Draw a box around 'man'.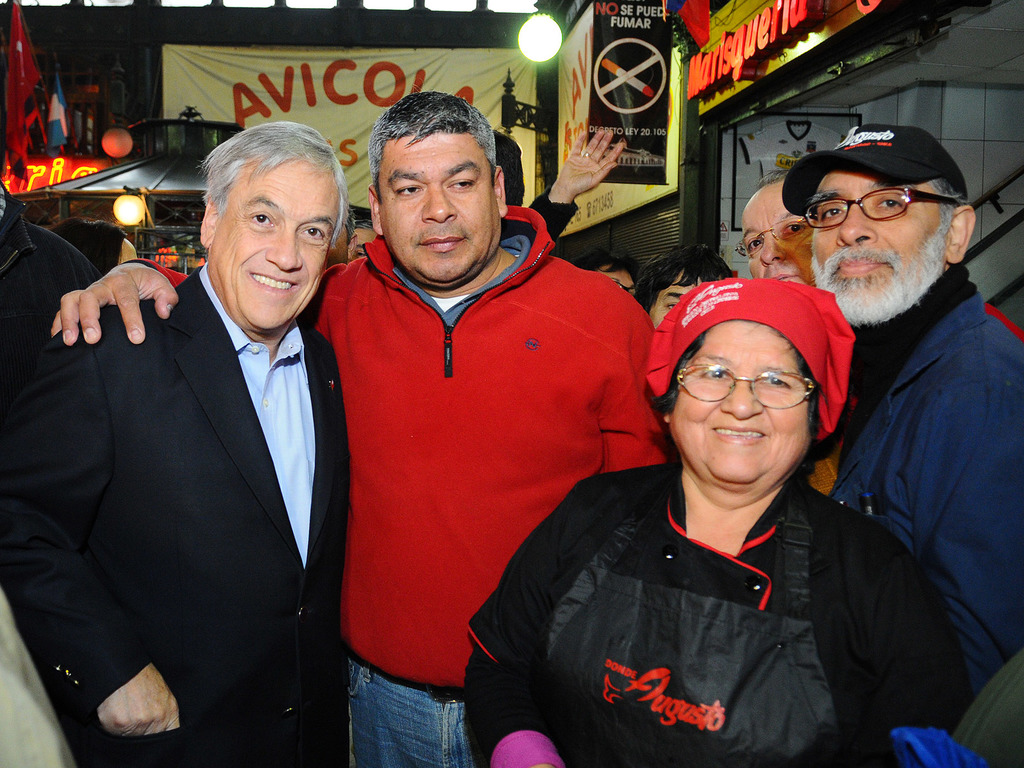
(781, 124, 1023, 696).
